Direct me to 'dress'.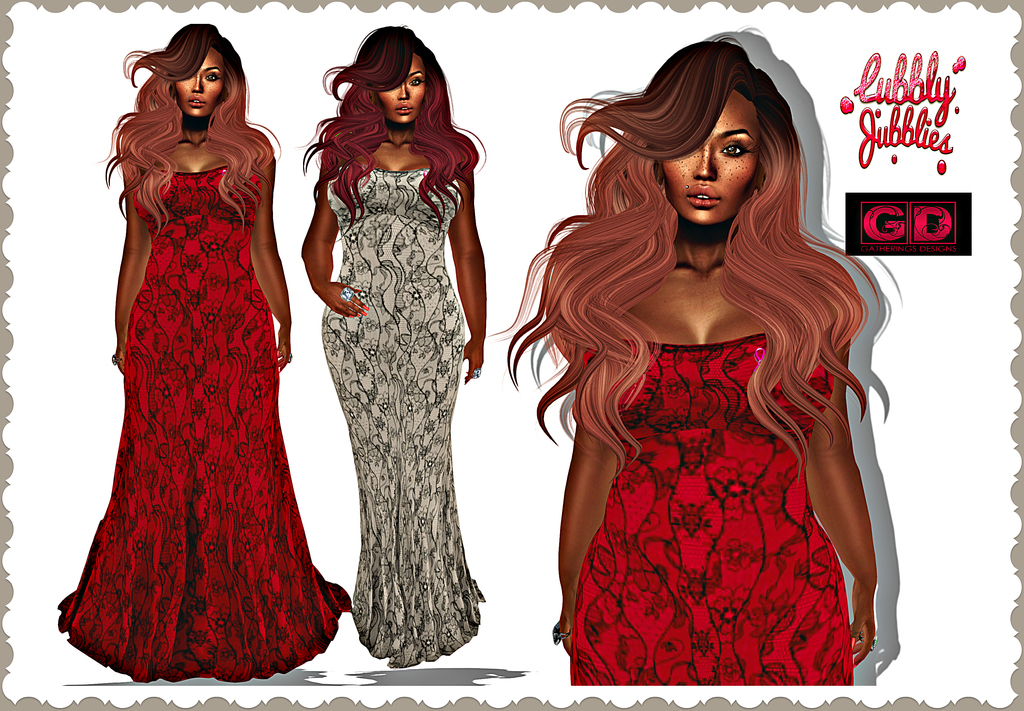
Direction: bbox(323, 172, 483, 668).
